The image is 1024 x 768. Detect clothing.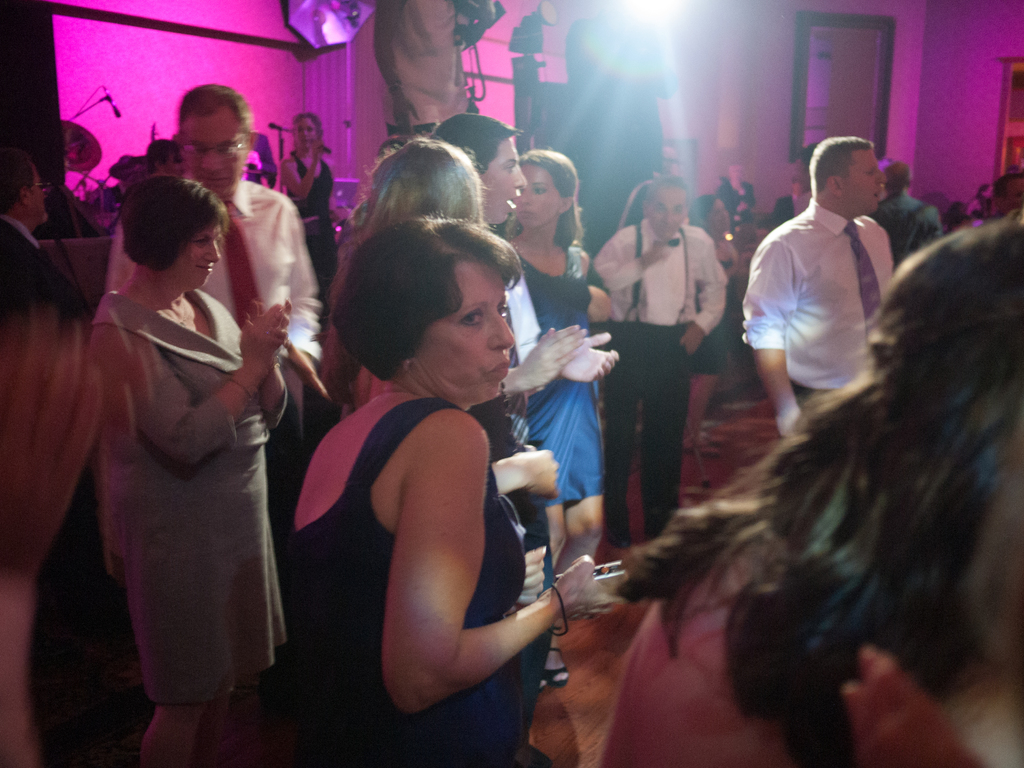
Detection: 739:201:901:403.
